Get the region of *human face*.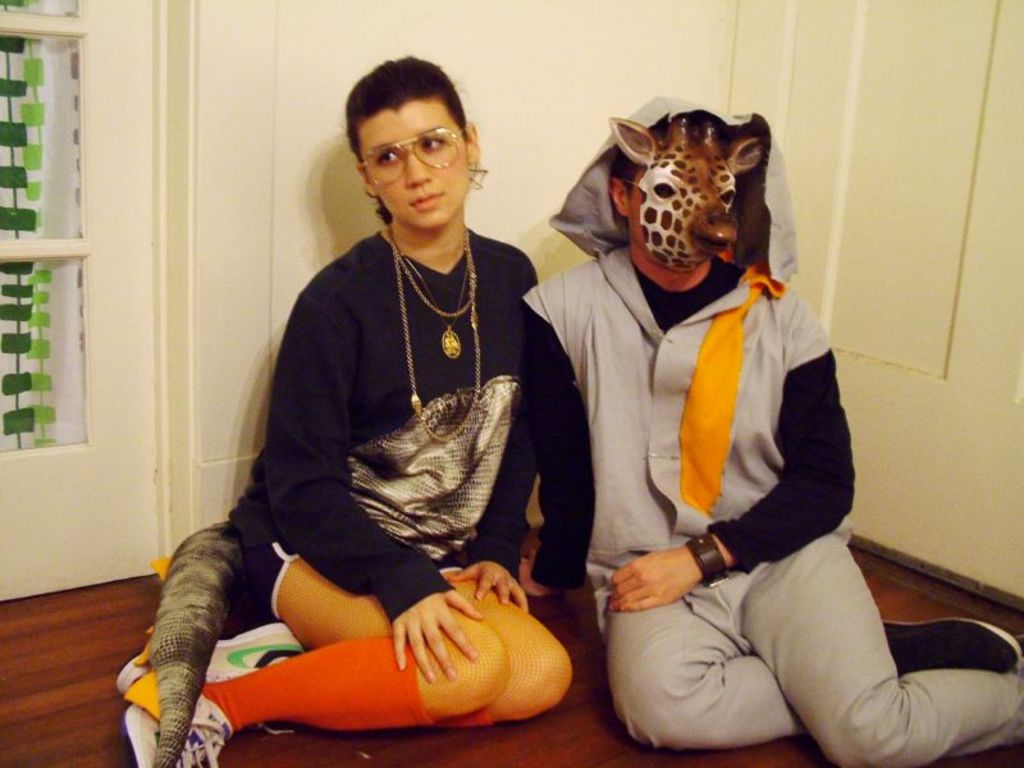
bbox=(360, 100, 472, 233).
